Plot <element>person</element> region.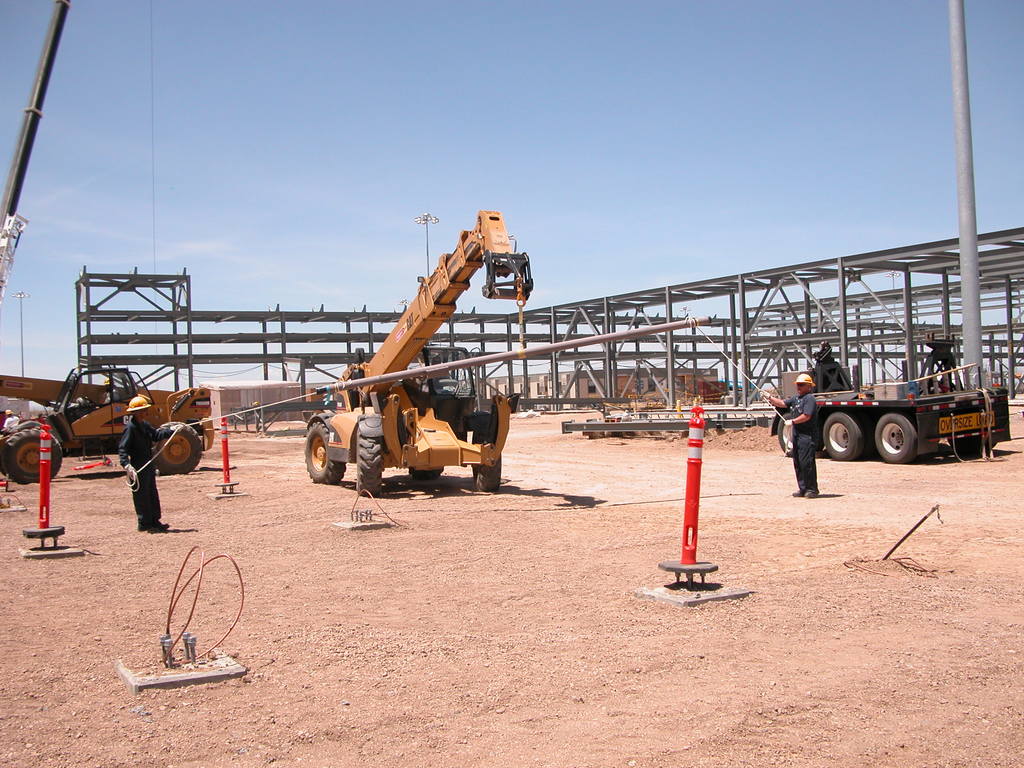
Plotted at l=43, t=340, r=174, b=534.
